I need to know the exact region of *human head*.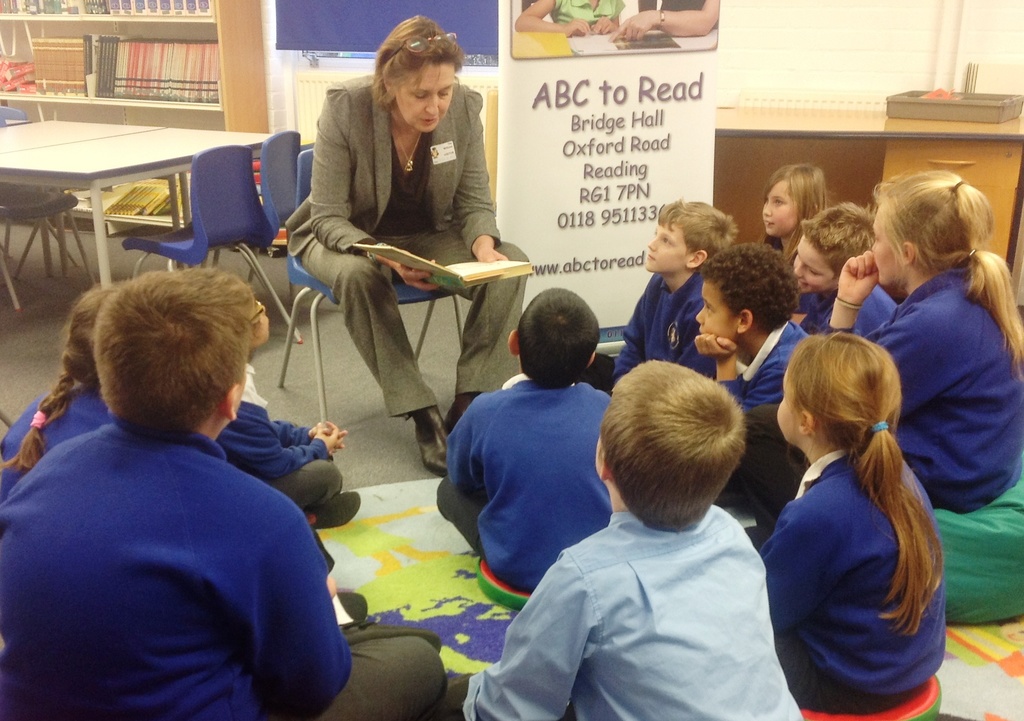
Region: l=515, t=284, r=598, b=387.
